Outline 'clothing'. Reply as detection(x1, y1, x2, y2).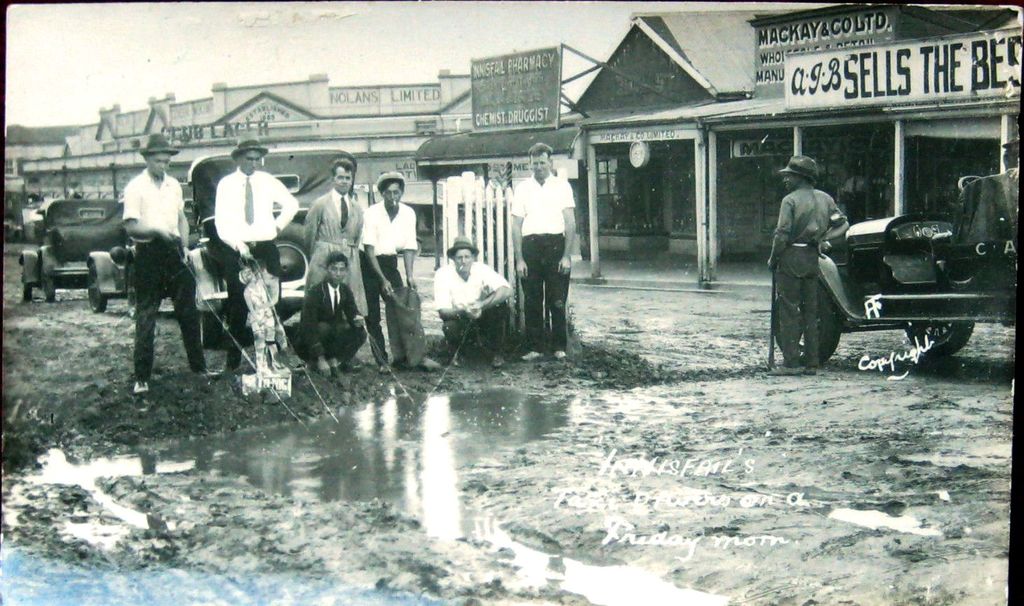
detection(200, 153, 314, 344).
